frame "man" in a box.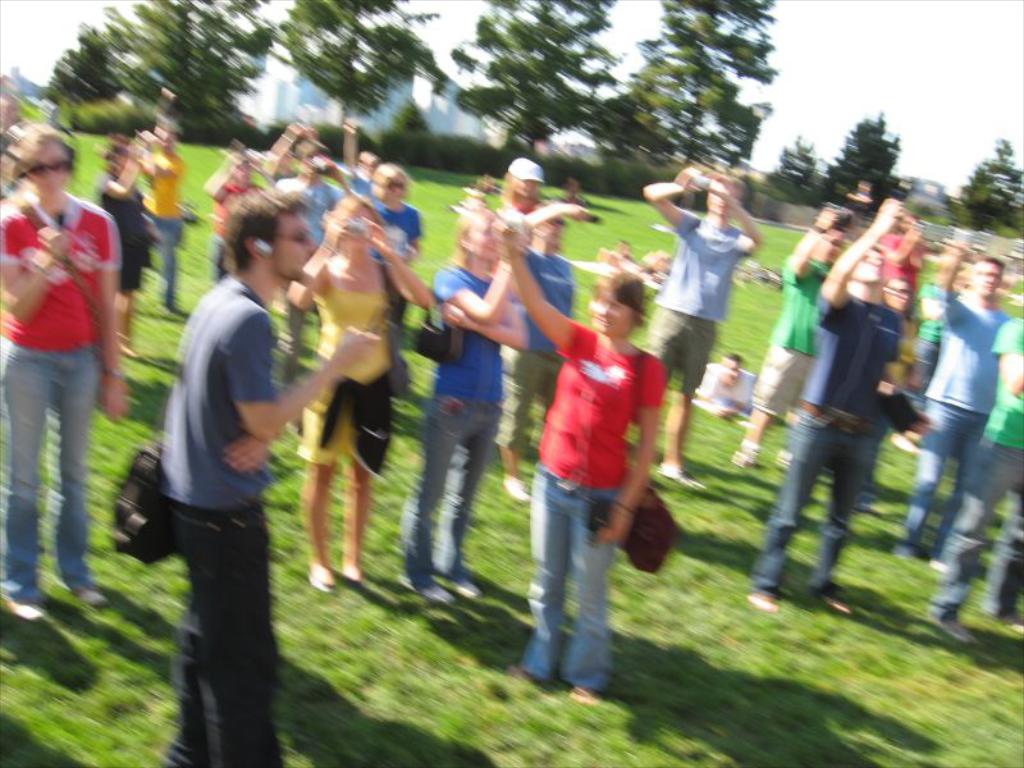
<bbox>515, 204, 611, 503</bbox>.
